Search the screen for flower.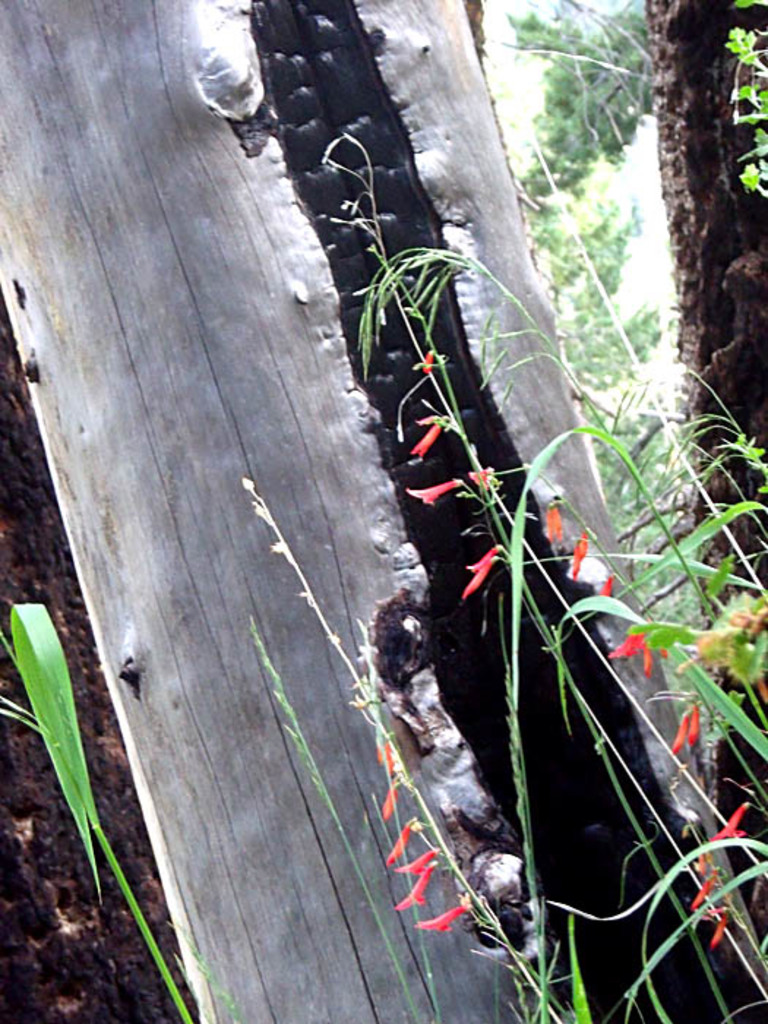
Found at box(673, 707, 688, 750).
